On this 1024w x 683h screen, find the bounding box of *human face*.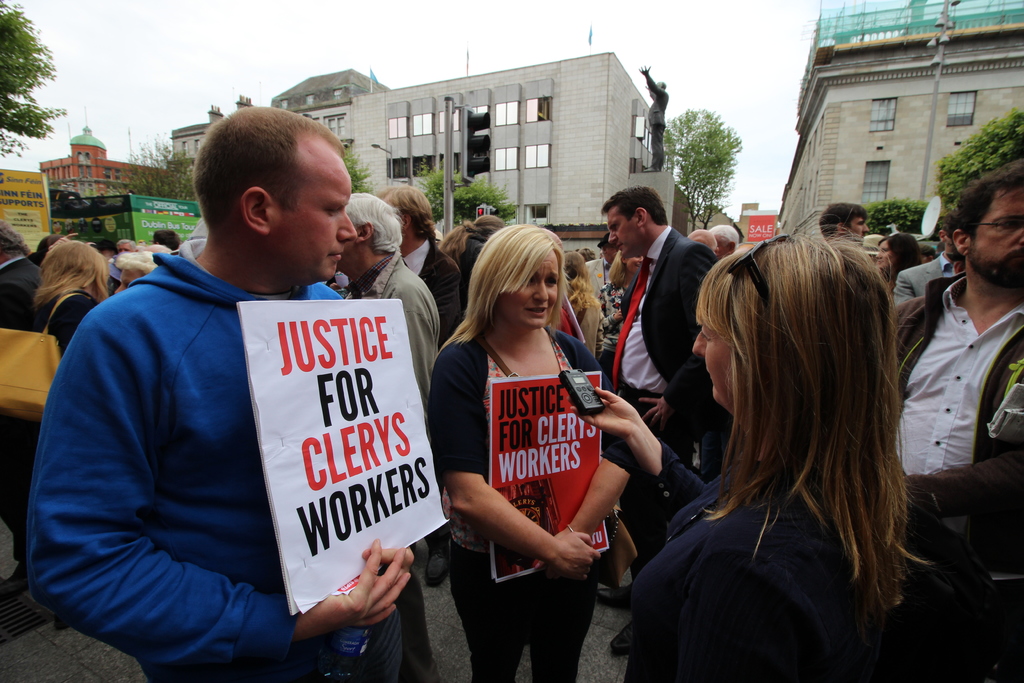
Bounding box: crop(605, 210, 640, 253).
